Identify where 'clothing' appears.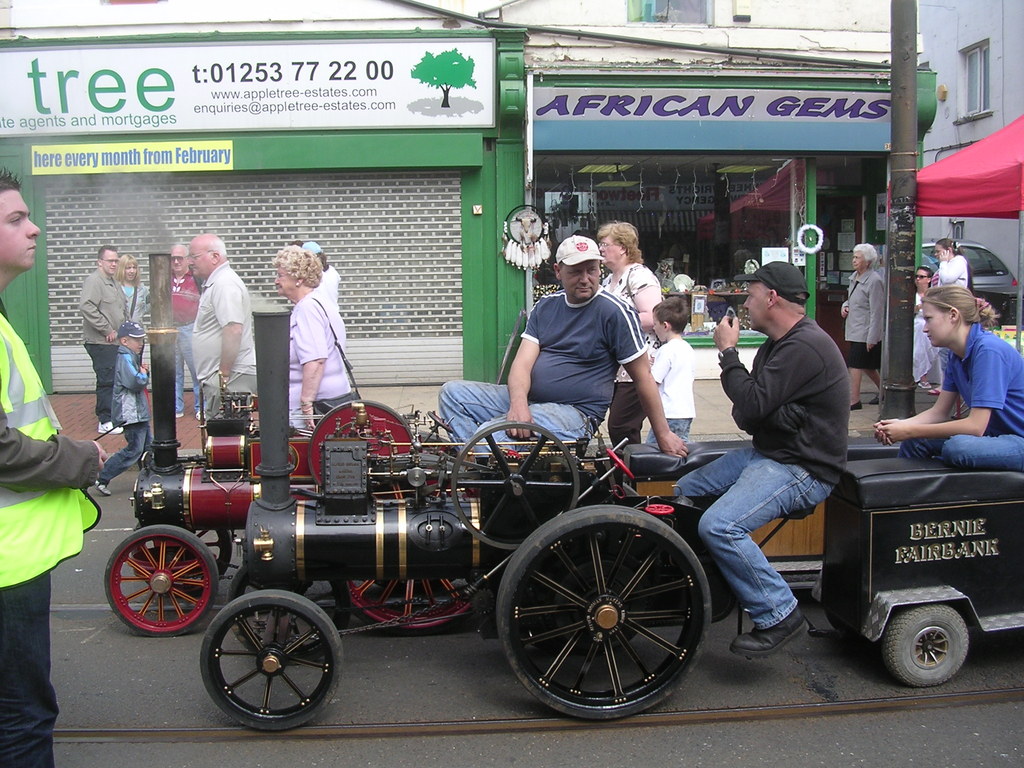
Appears at locate(321, 265, 340, 317).
